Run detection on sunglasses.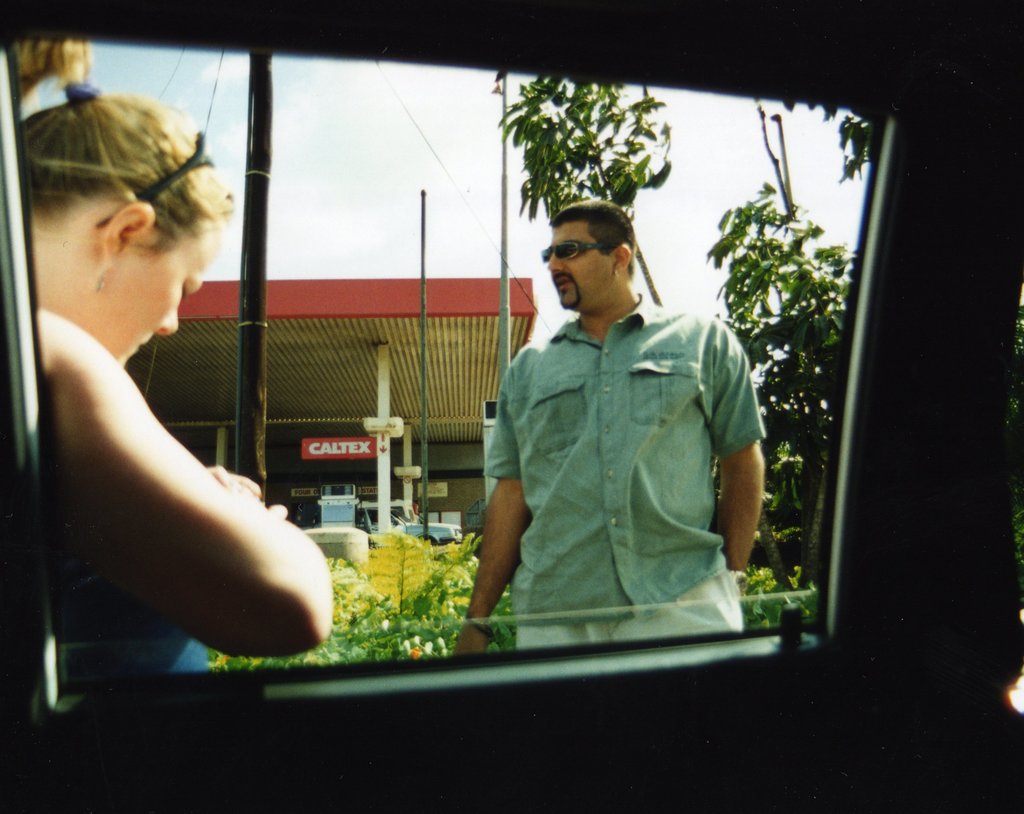
Result: bbox=[536, 238, 621, 263].
